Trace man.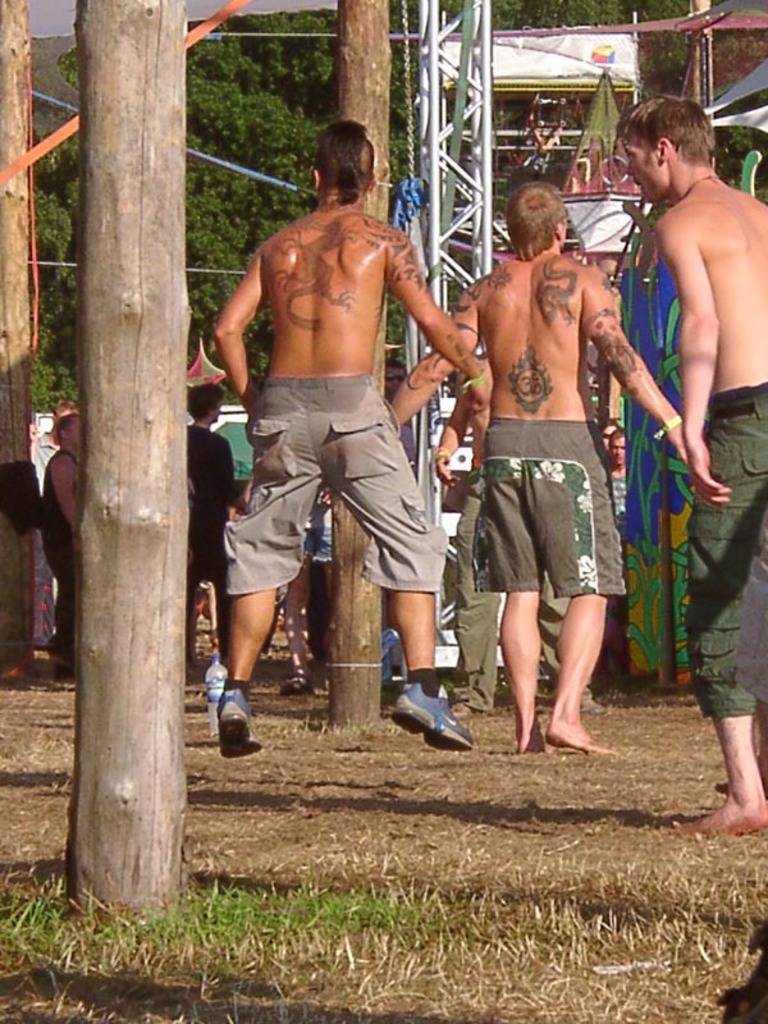
Traced to {"x1": 202, "y1": 129, "x2": 486, "y2": 767}.
